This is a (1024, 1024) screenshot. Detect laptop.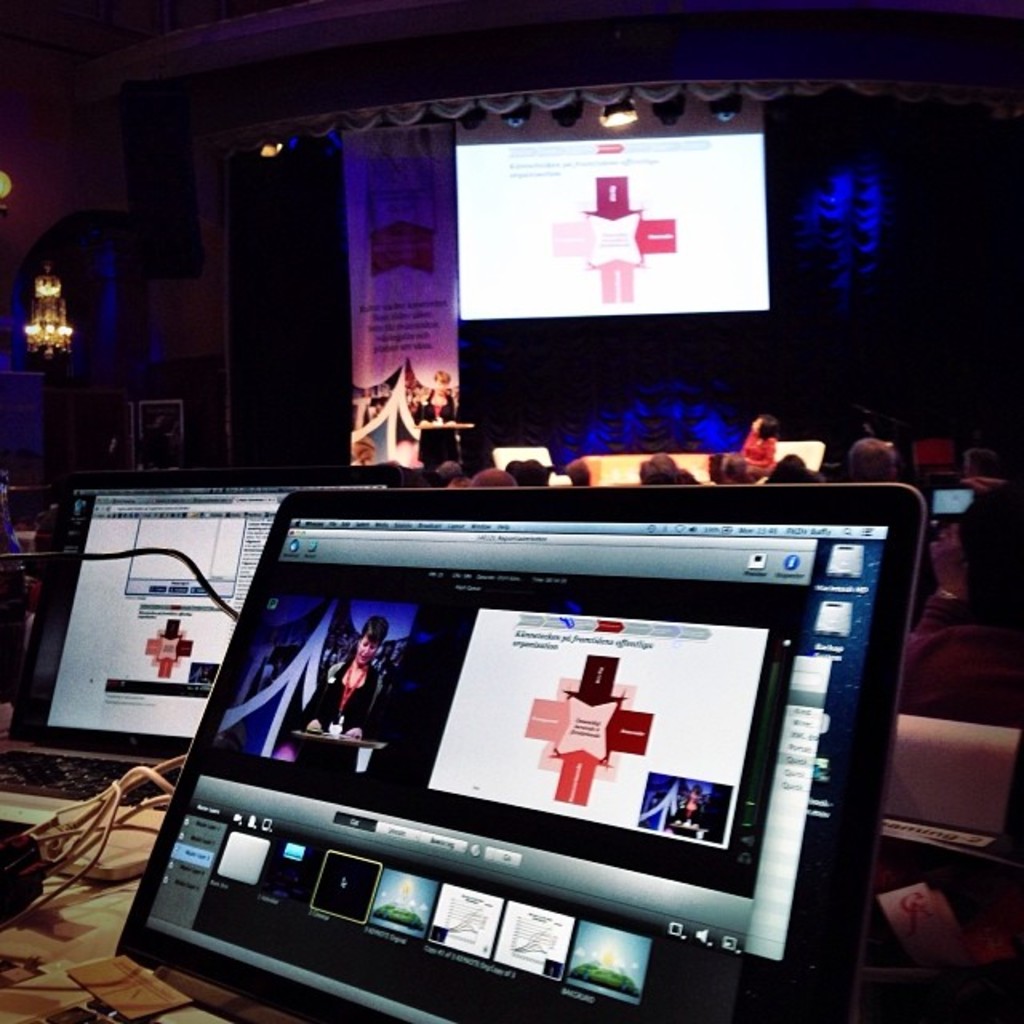
0:469:400:882.
